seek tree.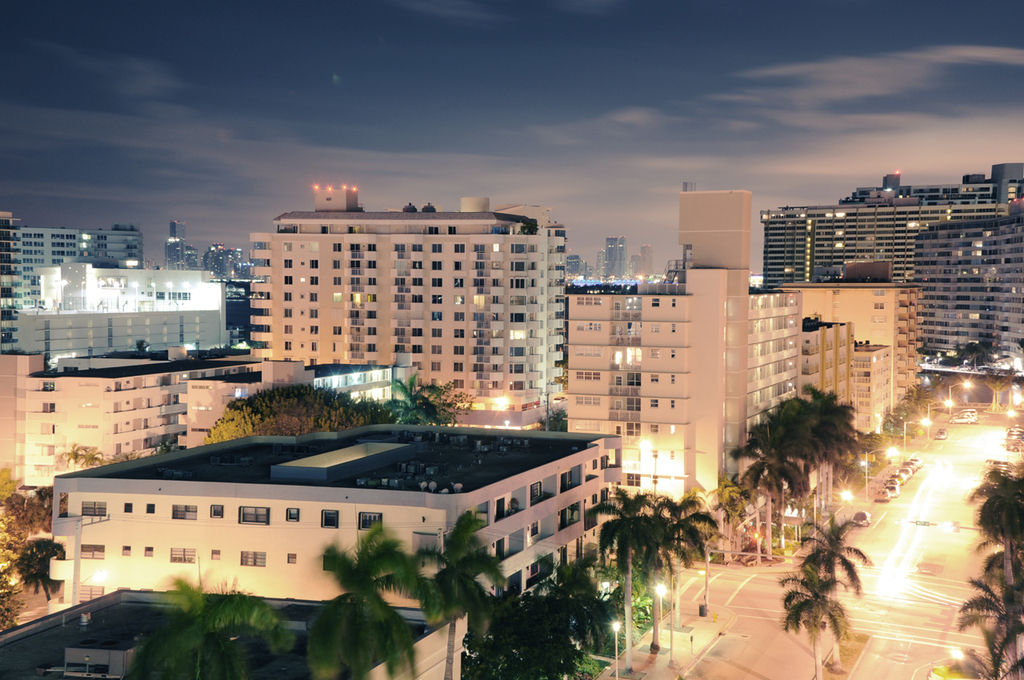
657, 490, 704, 558.
